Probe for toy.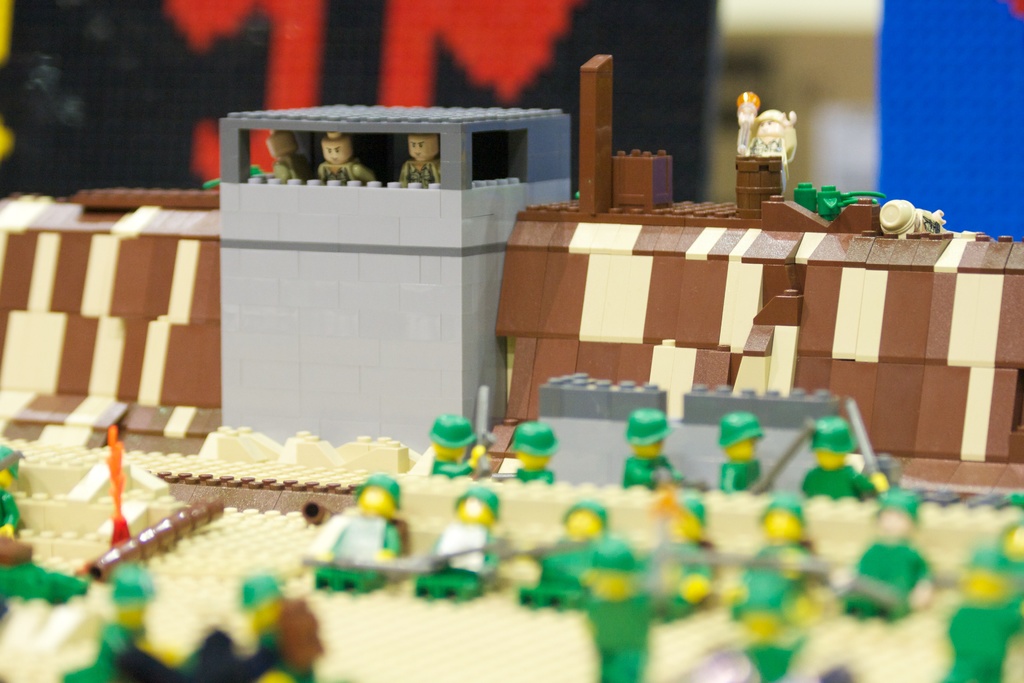
Probe result: (x1=410, y1=486, x2=514, y2=611).
